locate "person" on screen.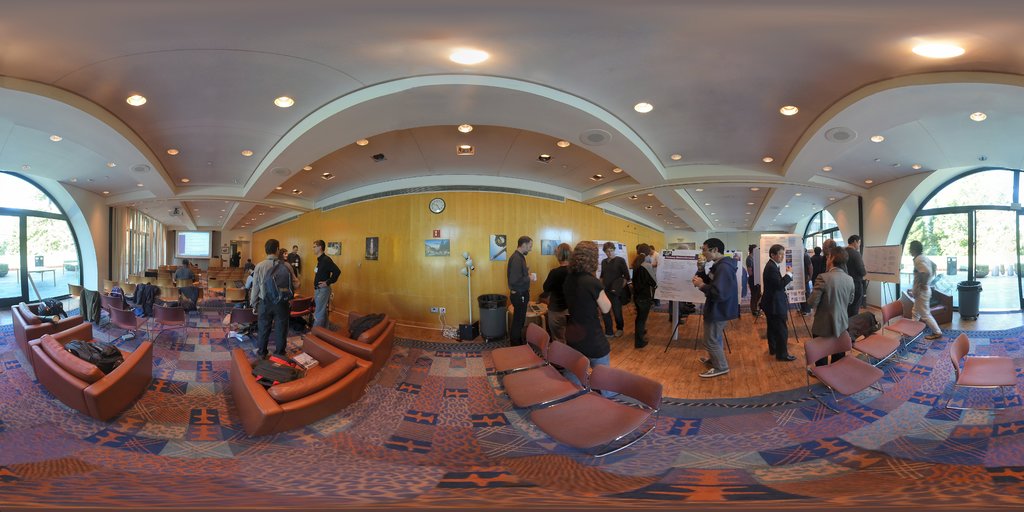
On screen at select_region(823, 236, 848, 276).
